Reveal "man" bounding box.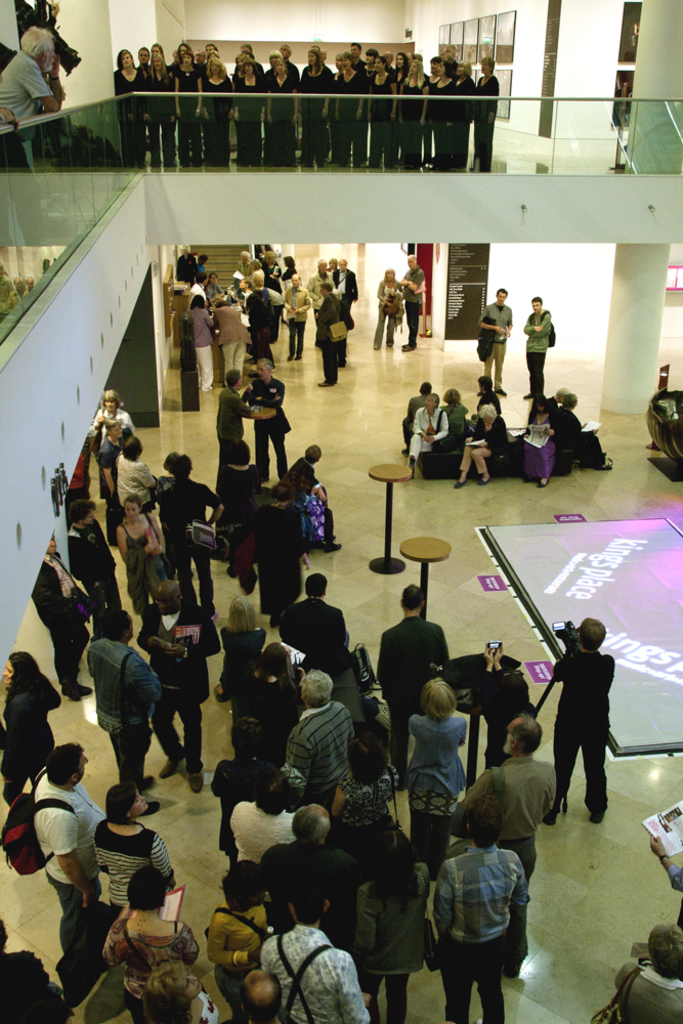
Revealed: 309 256 332 309.
